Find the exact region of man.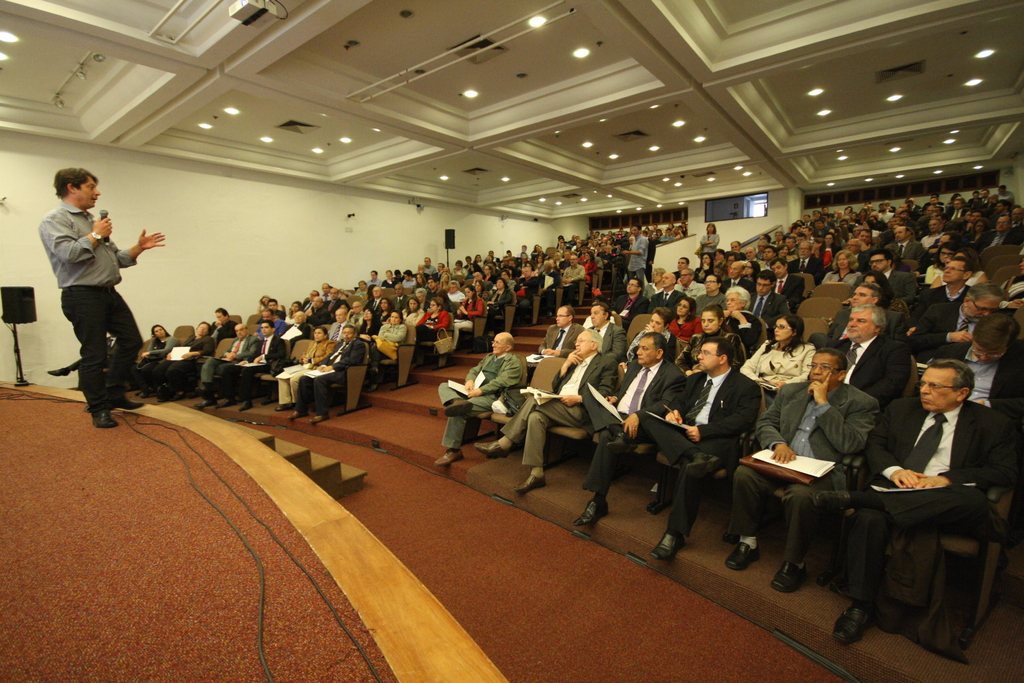
Exact region: (left=35, top=163, right=165, bottom=425).
